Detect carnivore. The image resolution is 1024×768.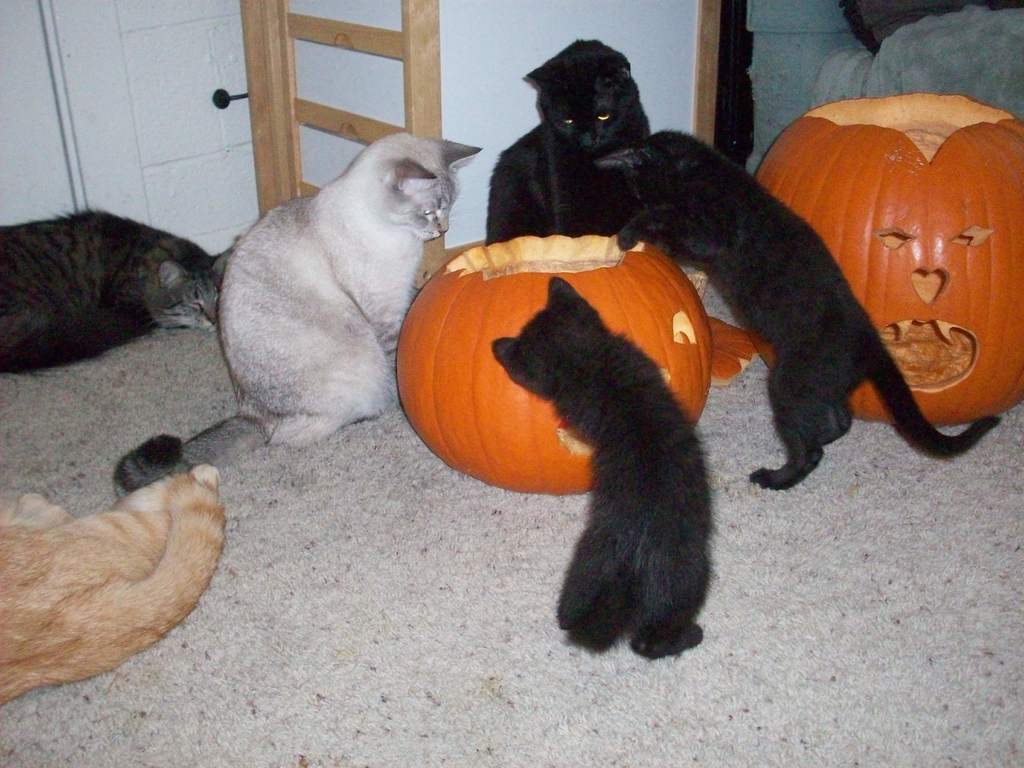
(488, 274, 722, 666).
